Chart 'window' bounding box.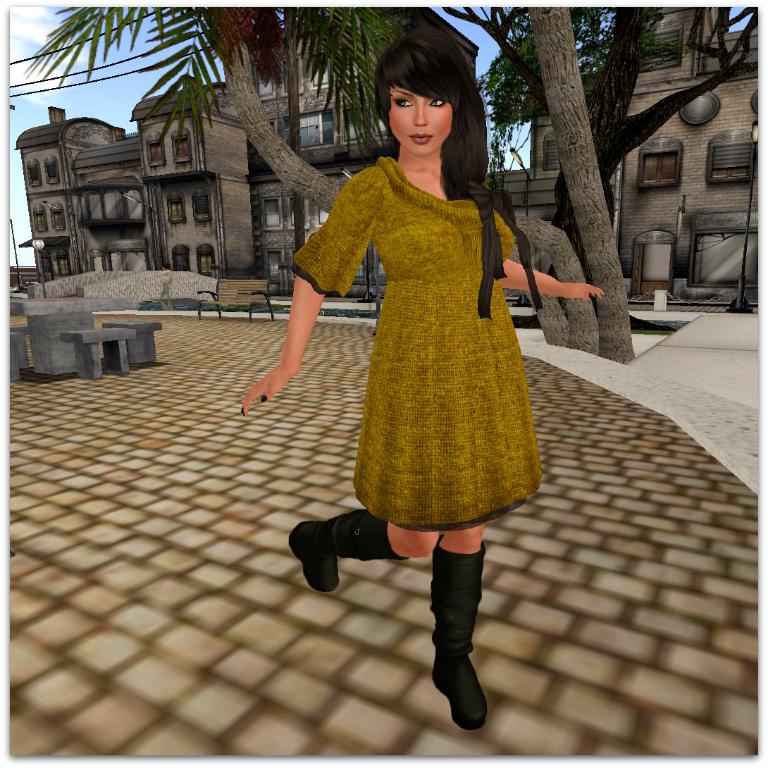
Charted: <box>199,240,215,278</box>.
